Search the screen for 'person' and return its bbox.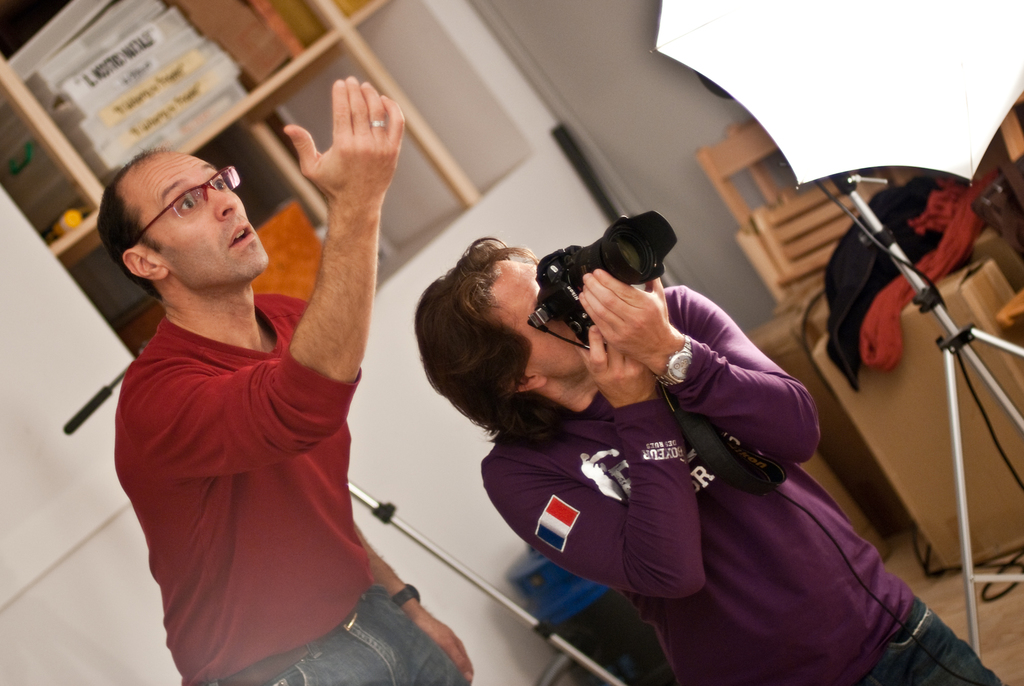
Found: crop(96, 75, 476, 685).
